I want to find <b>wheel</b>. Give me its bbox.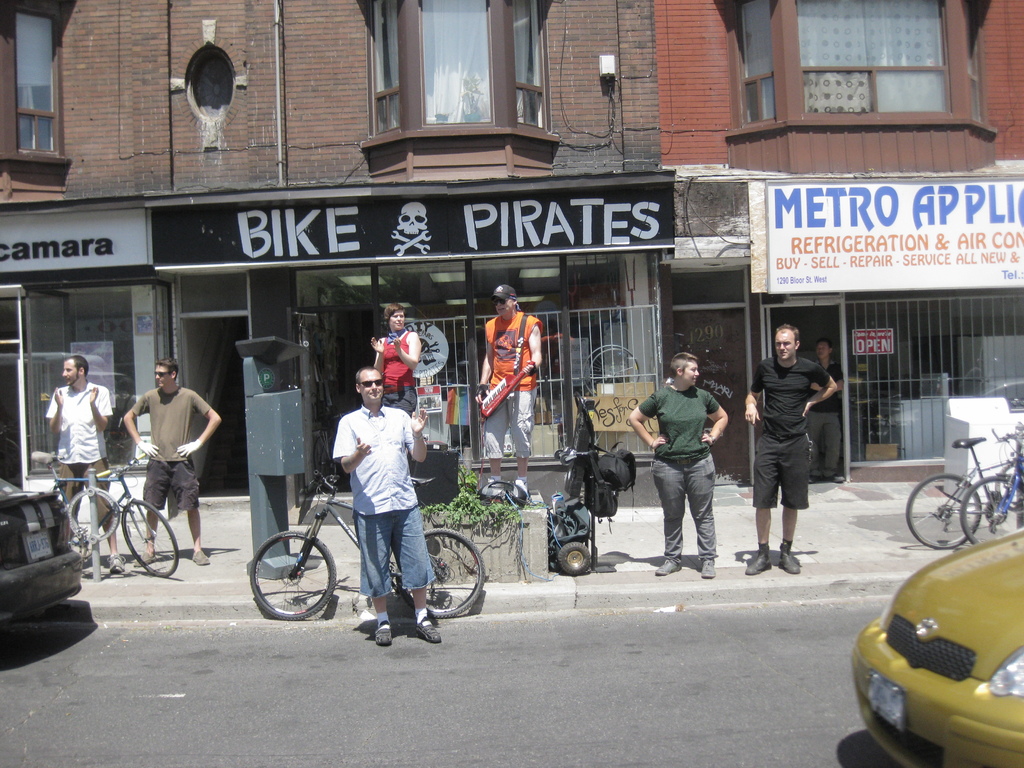
589/347/639/390.
